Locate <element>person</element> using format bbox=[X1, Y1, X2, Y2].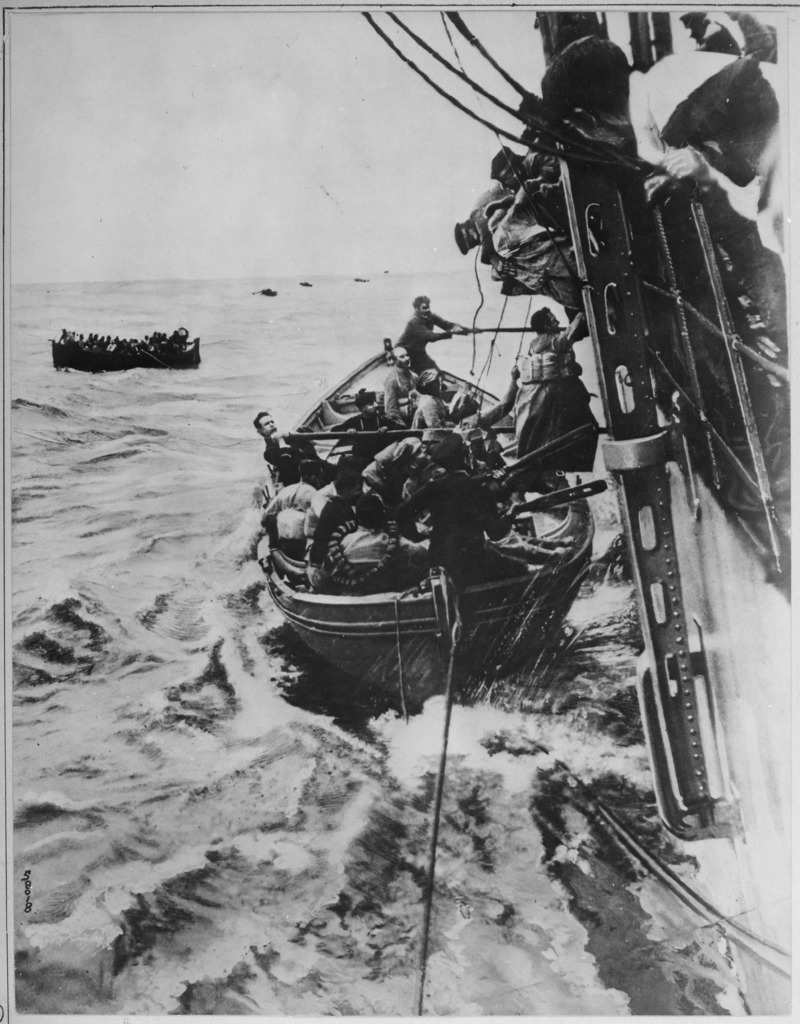
bbox=[539, 33, 781, 220].
